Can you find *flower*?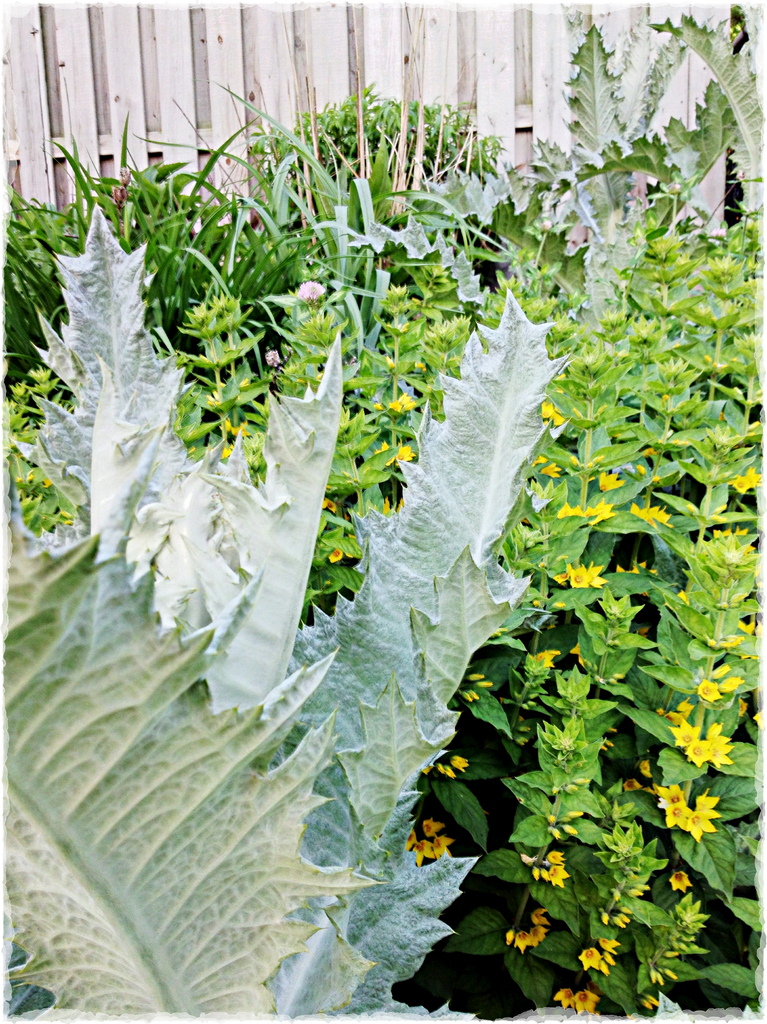
Yes, bounding box: Rect(630, 501, 656, 527).
